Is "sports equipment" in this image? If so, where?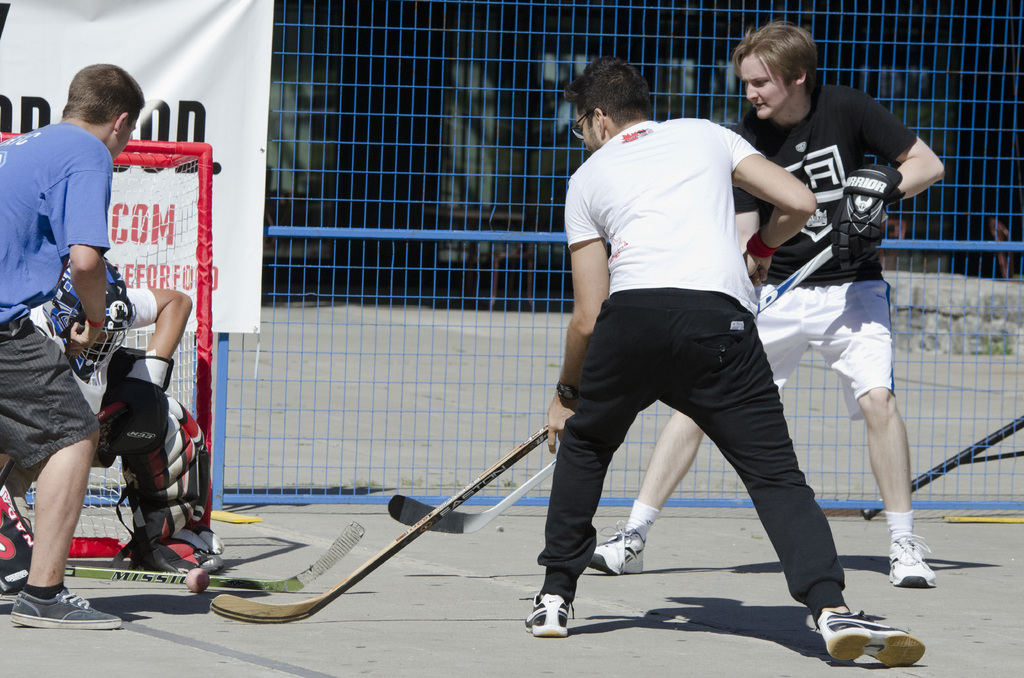
Yes, at detection(0, 133, 212, 558).
